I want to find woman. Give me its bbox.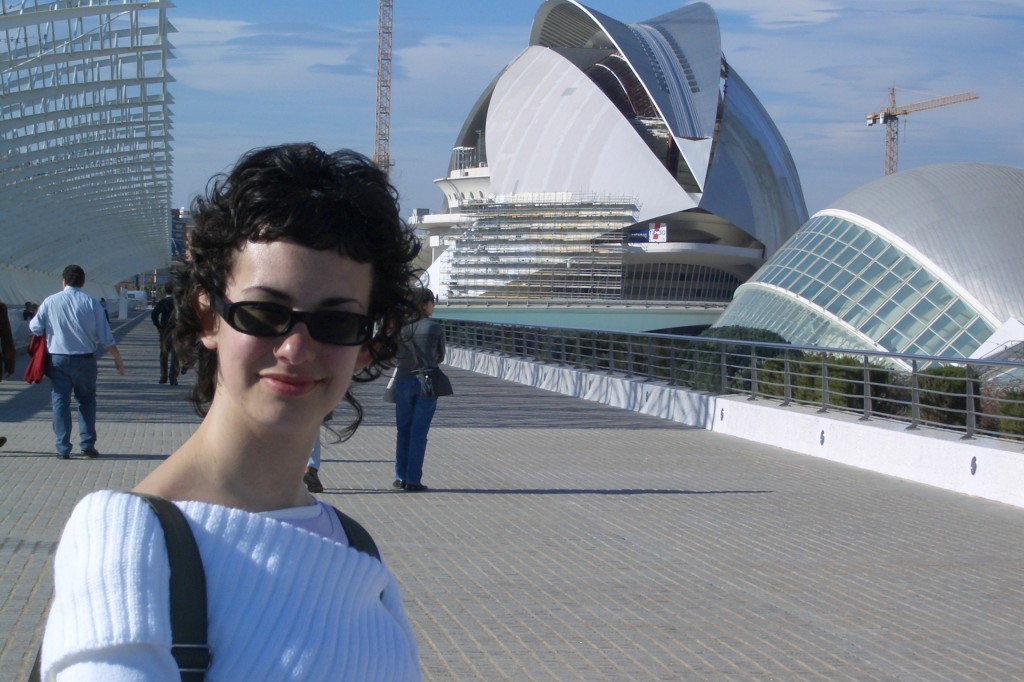
61/133/448/672.
